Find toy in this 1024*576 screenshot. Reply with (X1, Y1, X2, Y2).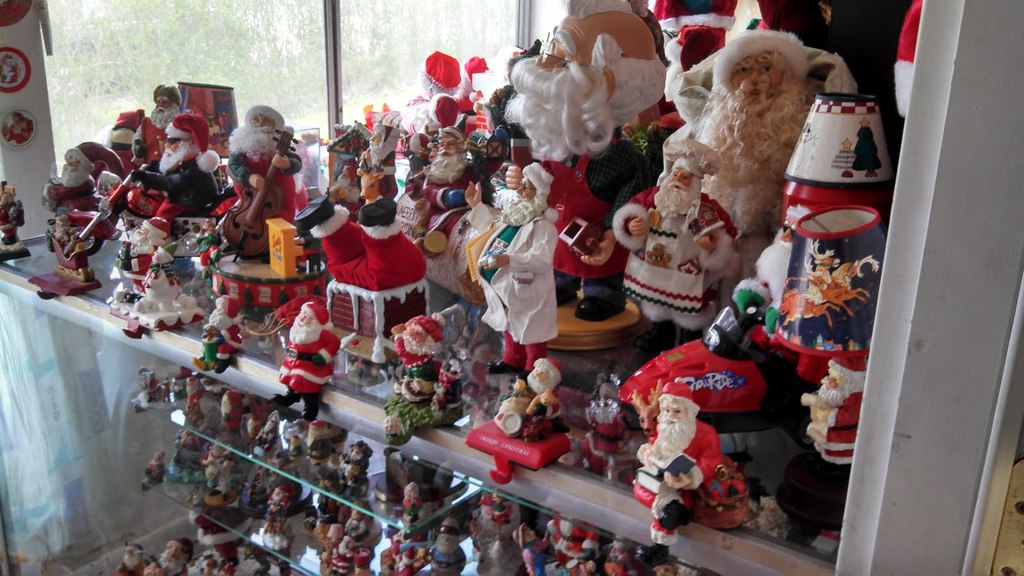
(470, 487, 541, 575).
